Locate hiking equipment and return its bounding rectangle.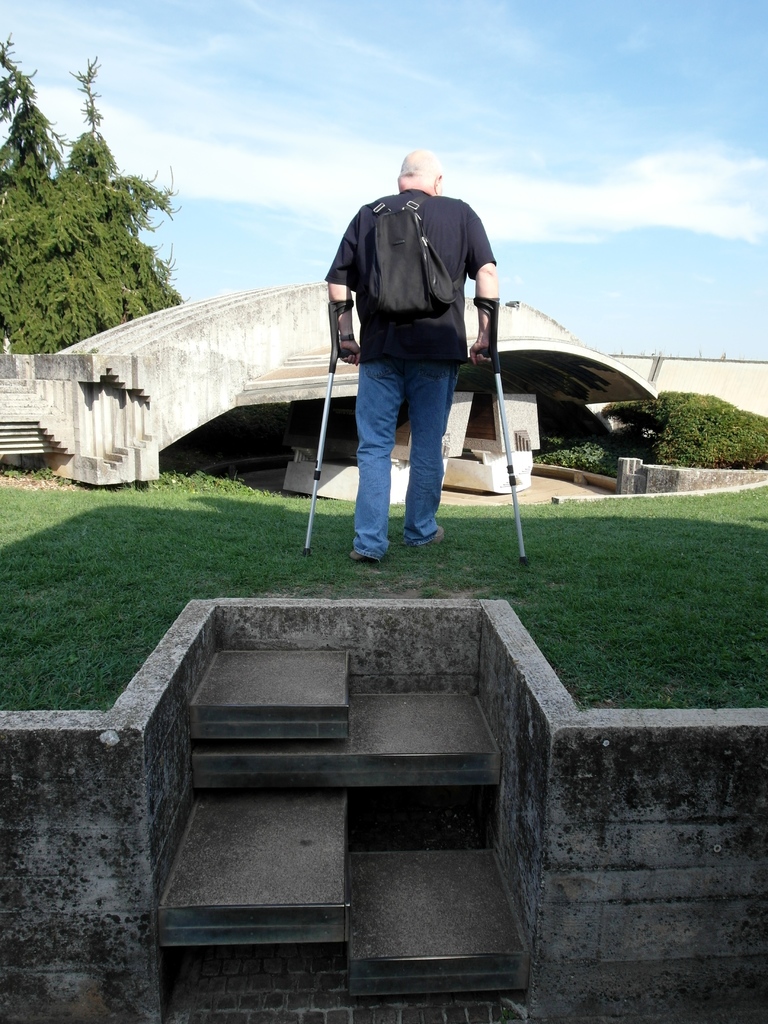
<bbox>339, 531, 404, 579</bbox>.
